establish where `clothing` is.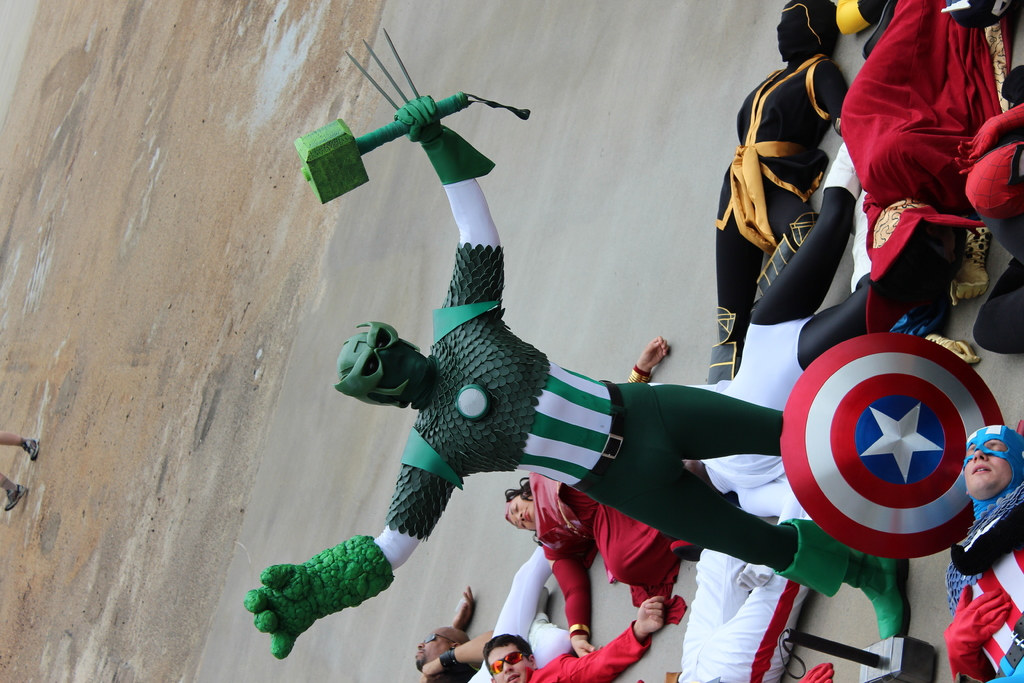
Established at {"left": 527, "top": 363, "right": 694, "bottom": 629}.
